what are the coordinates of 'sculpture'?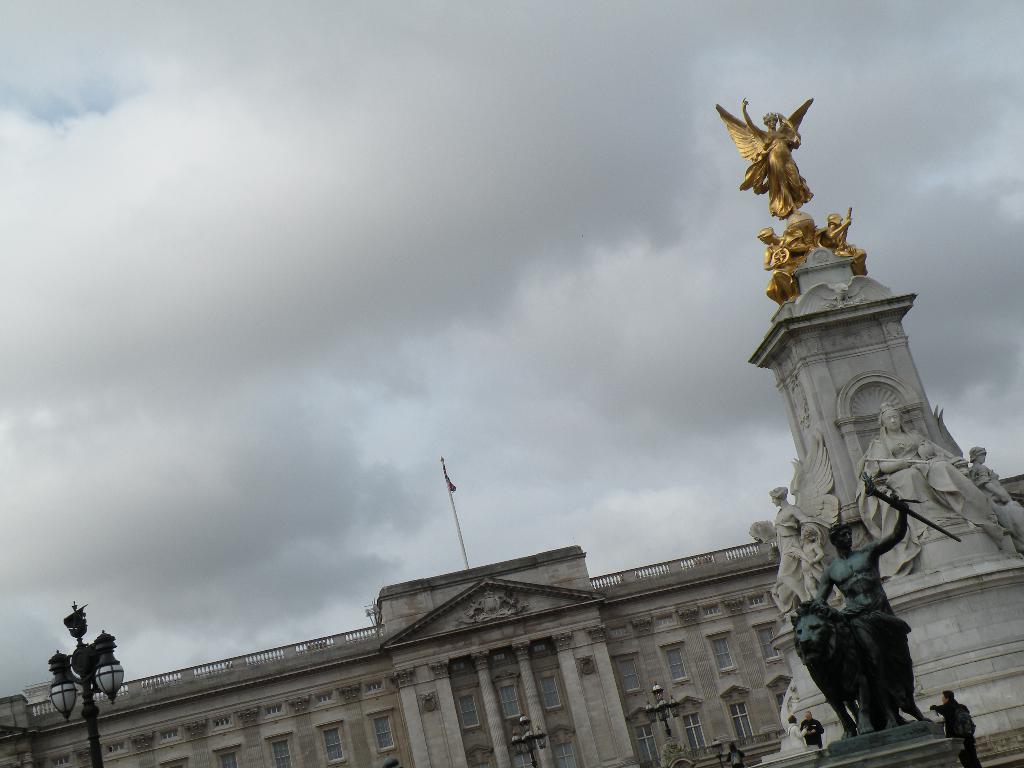
<bbox>792, 504, 939, 756</bbox>.
